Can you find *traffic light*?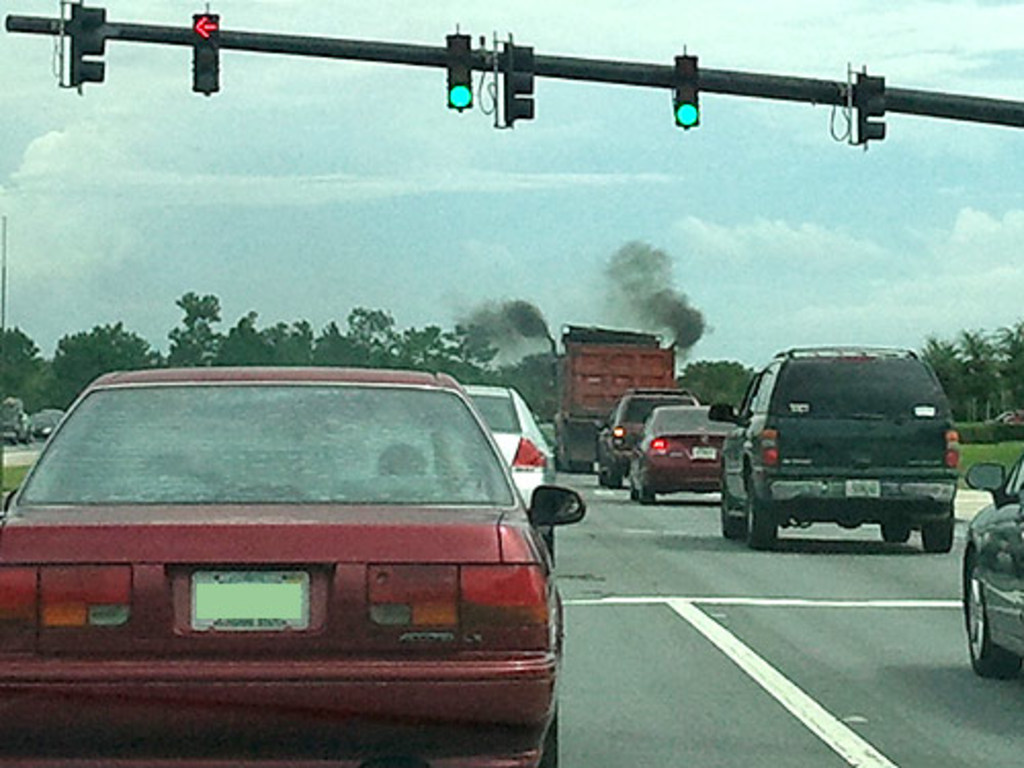
Yes, bounding box: 494 29 535 129.
